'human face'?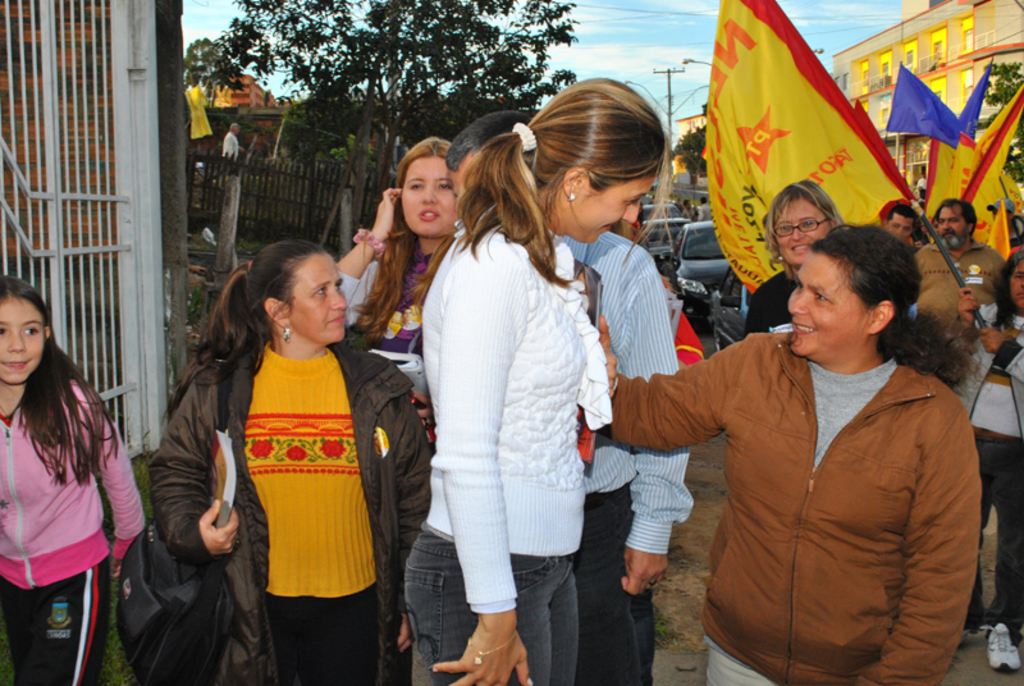
<region>0, 297, 45, 387</region>
